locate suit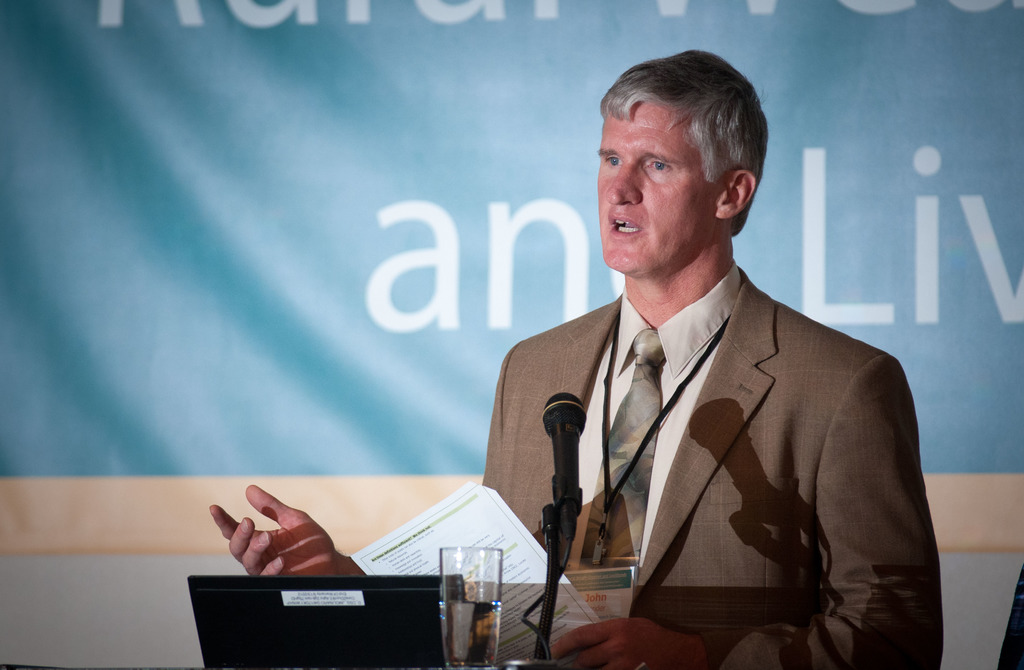
x1=479 y1=262 x2=942 y2=669
